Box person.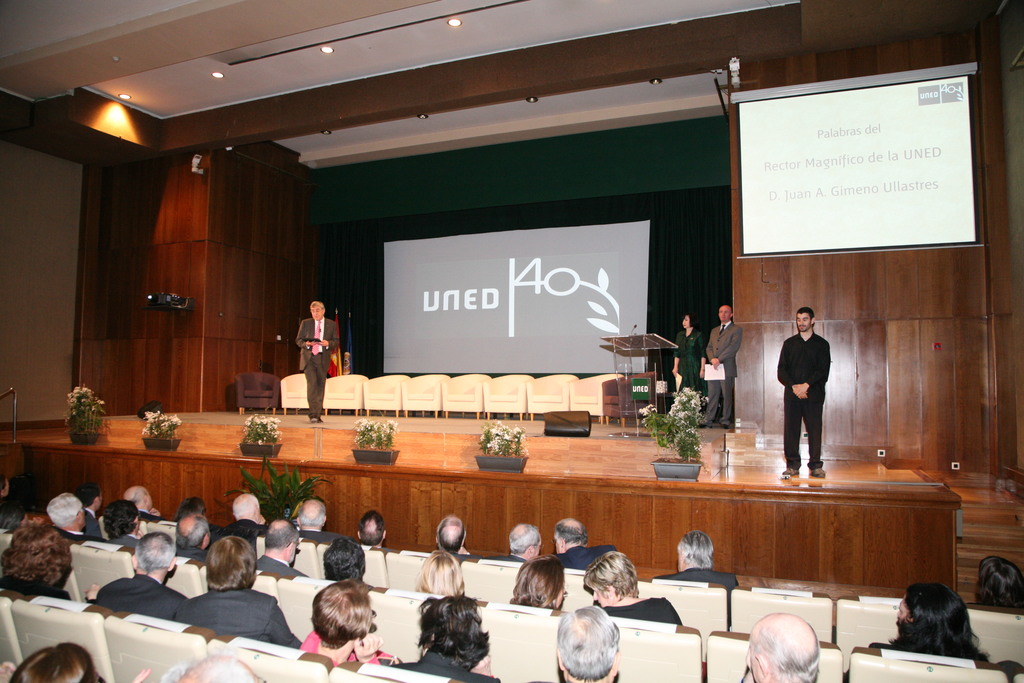
{"x1": 664, "y1": 311, "x2": 714, "y2": 388}.
